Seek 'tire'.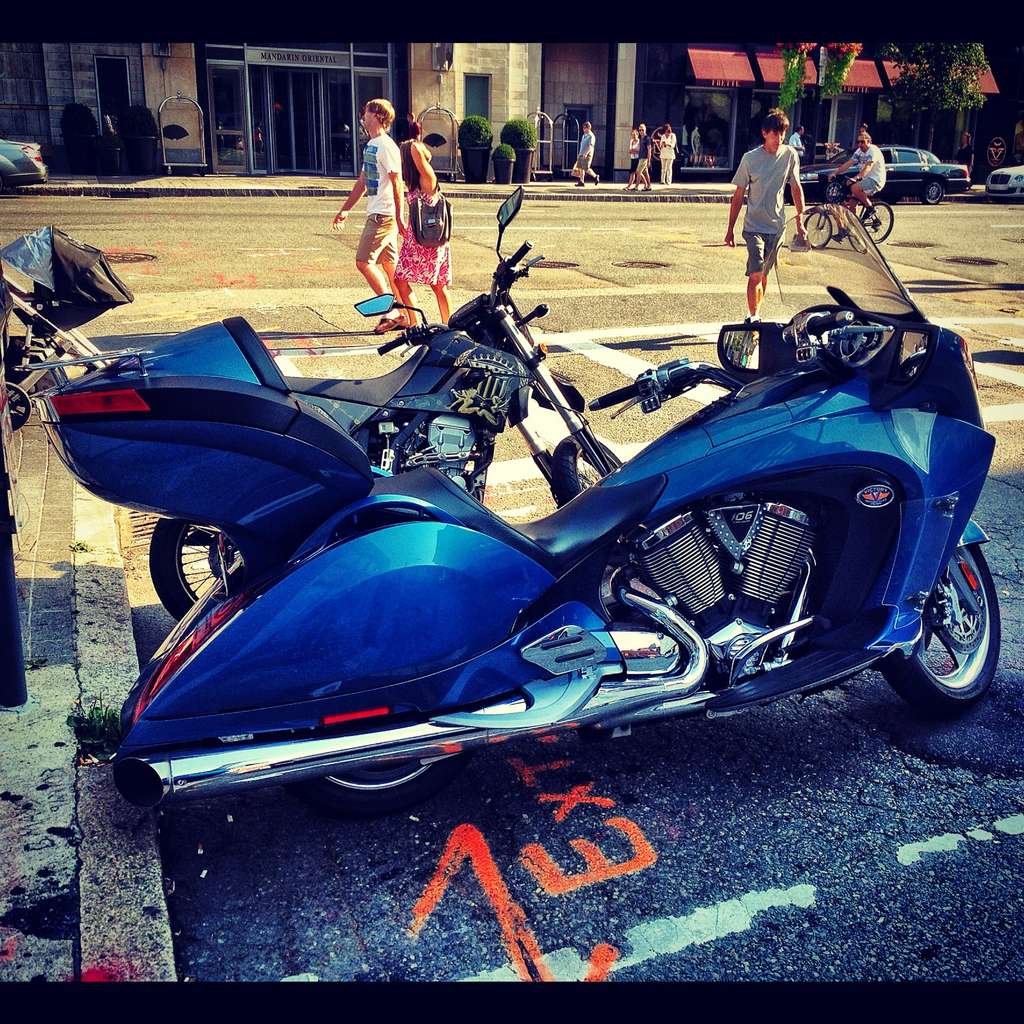
bbox=(802, 204, 845, 246).
